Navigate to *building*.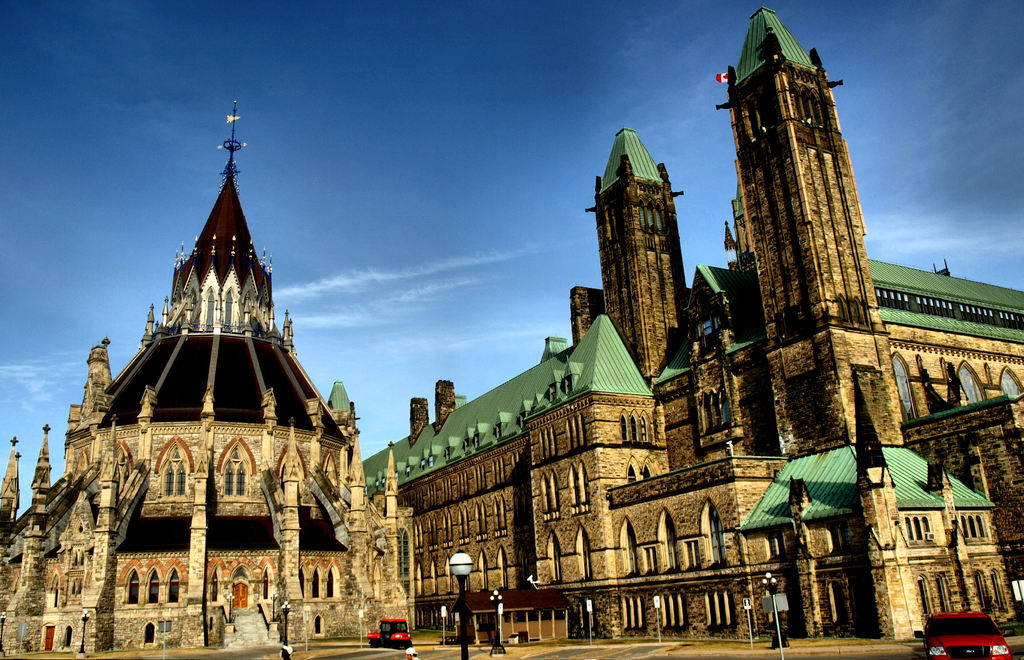
Navigation target: box=[328, 10, 1023, 642].
